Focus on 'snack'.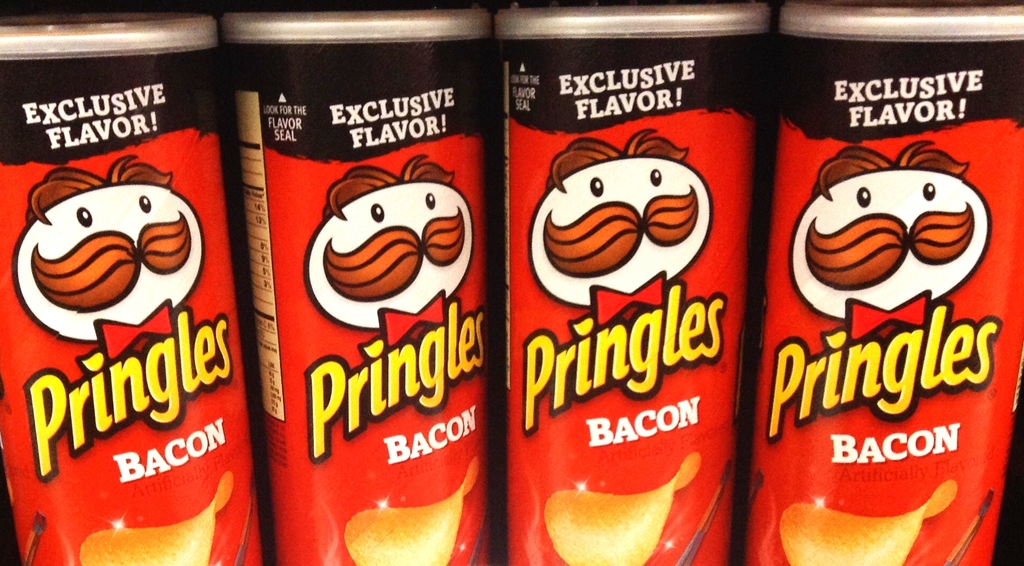
Focused at box=[346, 458, 477, 565].
